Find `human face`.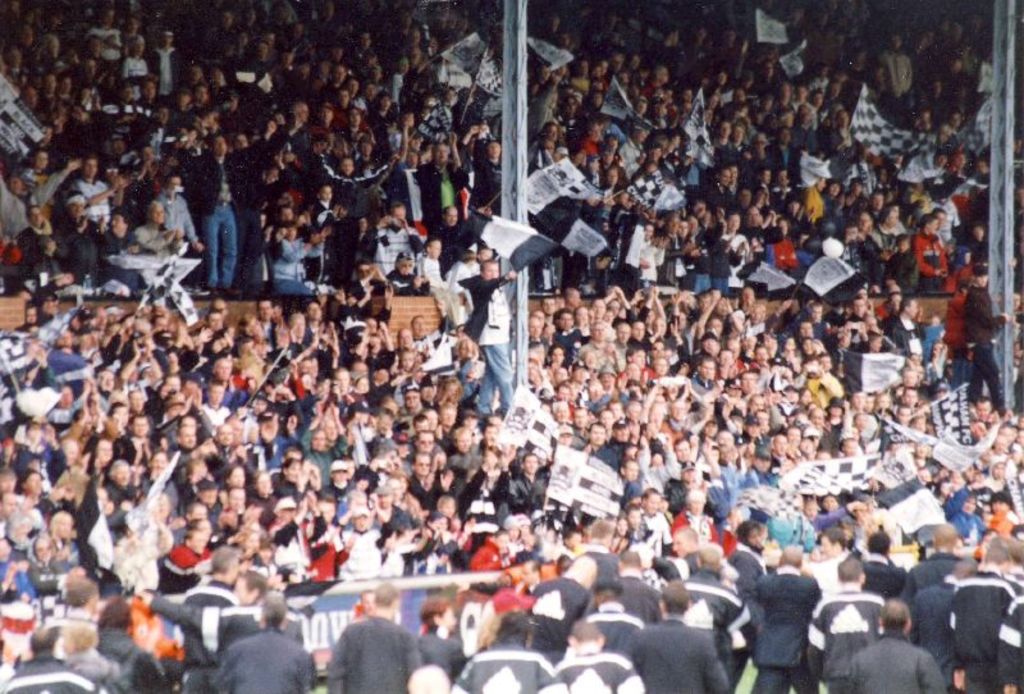
box(599, 412, 611, 426).
